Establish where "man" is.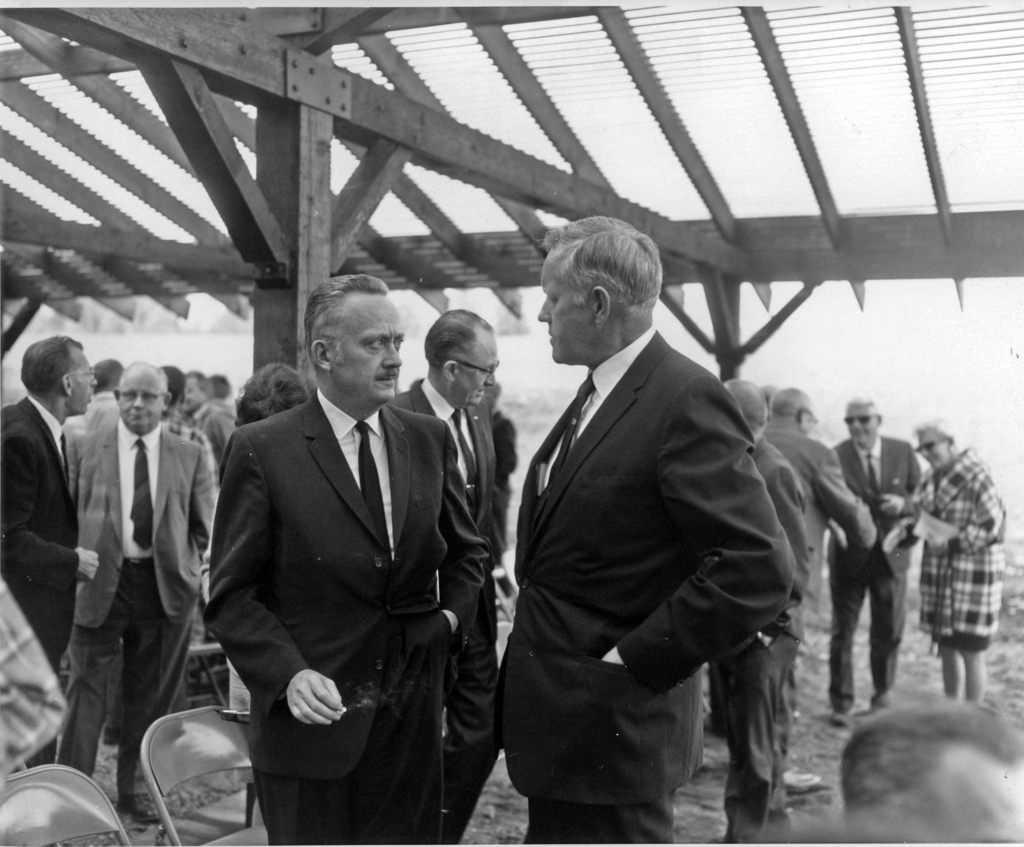
Established at 50:361:218:822.
